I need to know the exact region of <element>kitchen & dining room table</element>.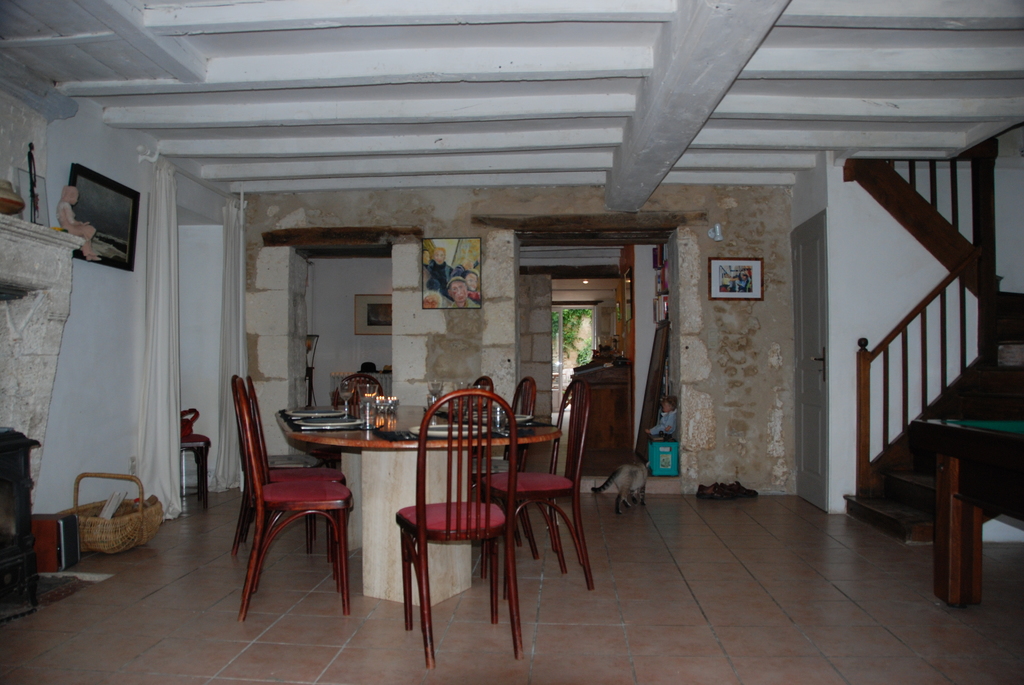
Region: [left=226, top=372, right=593, bottom=671].
